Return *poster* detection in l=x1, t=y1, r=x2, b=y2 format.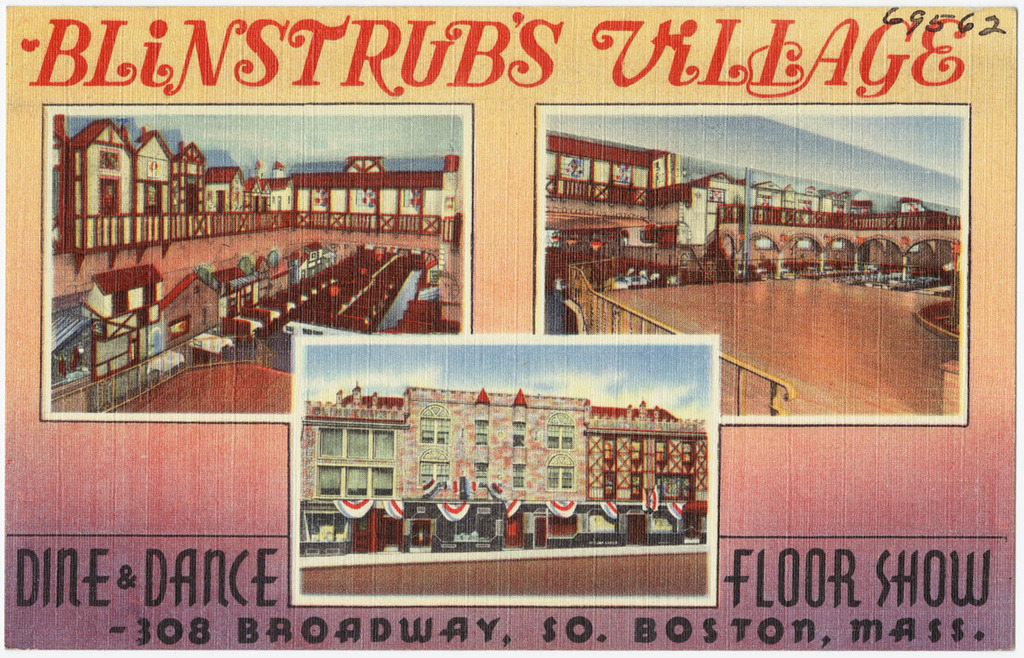
l=0, t=0, r=1023, b=657.
